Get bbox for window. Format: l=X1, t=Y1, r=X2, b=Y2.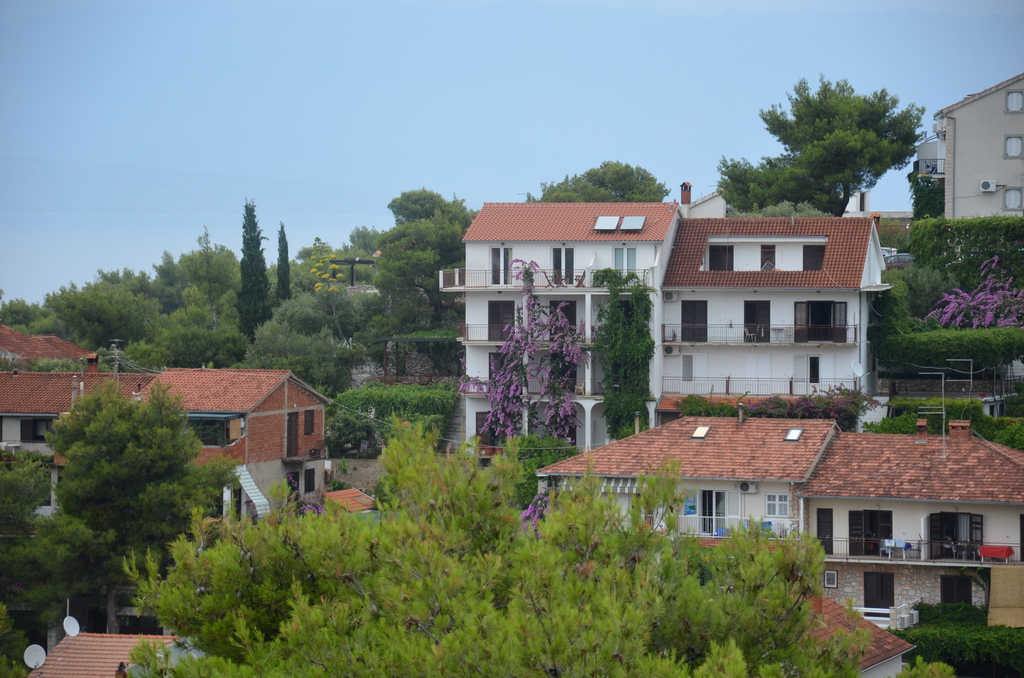
l=303, t=409, r=316, b=434.
